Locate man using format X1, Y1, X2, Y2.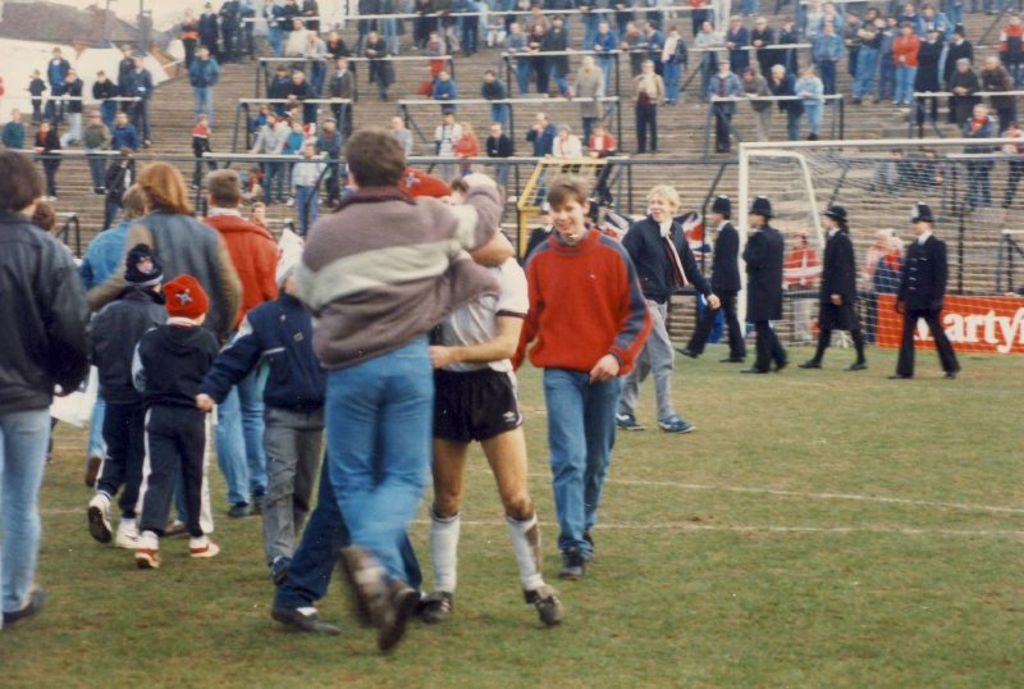
952, 60, 980, 129.
